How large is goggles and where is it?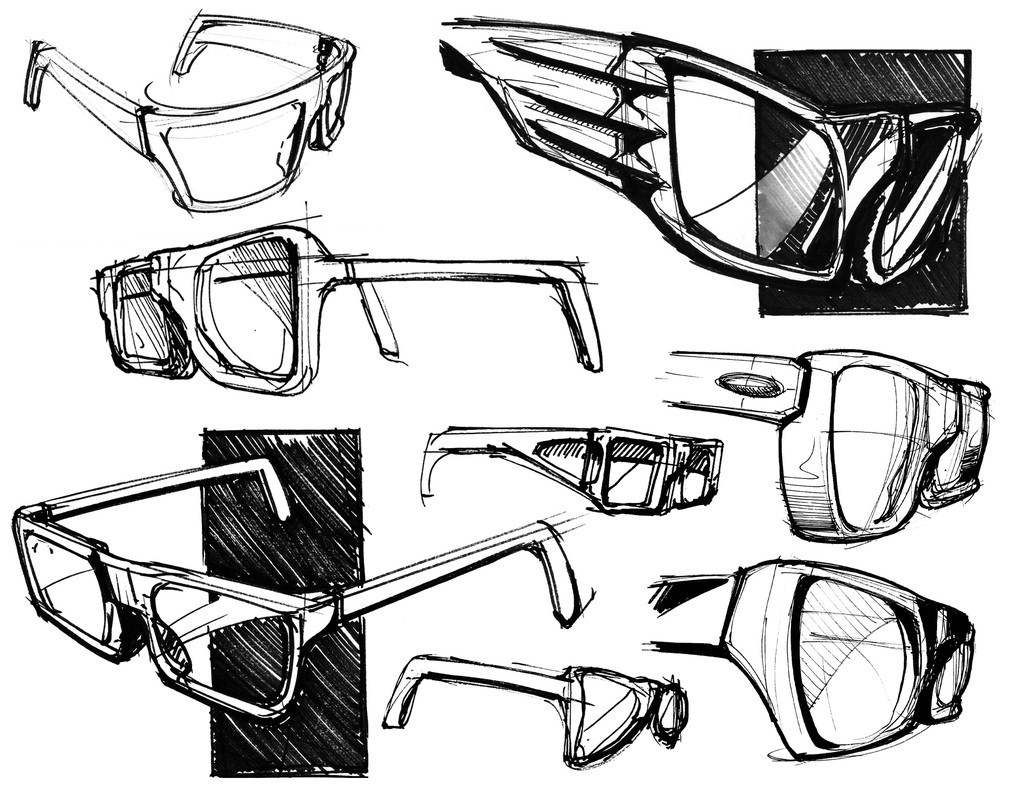
Bounding box: x1=431 y1=0 x2=948 y2=310.
